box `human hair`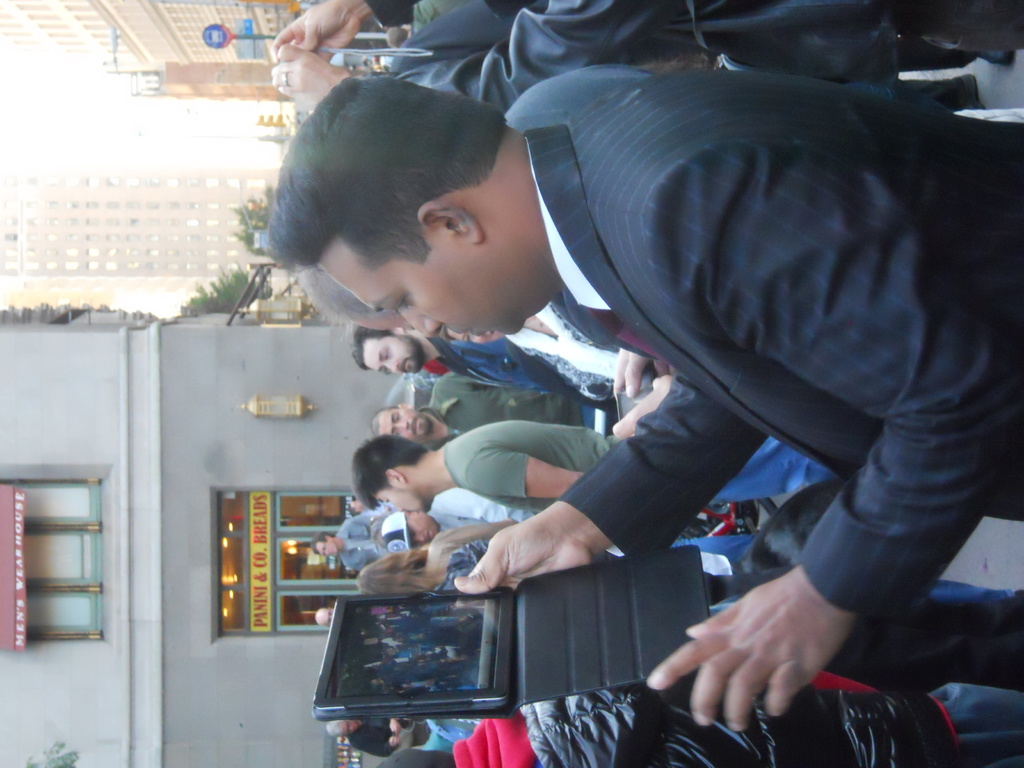
[349, 431, 424, 502]
